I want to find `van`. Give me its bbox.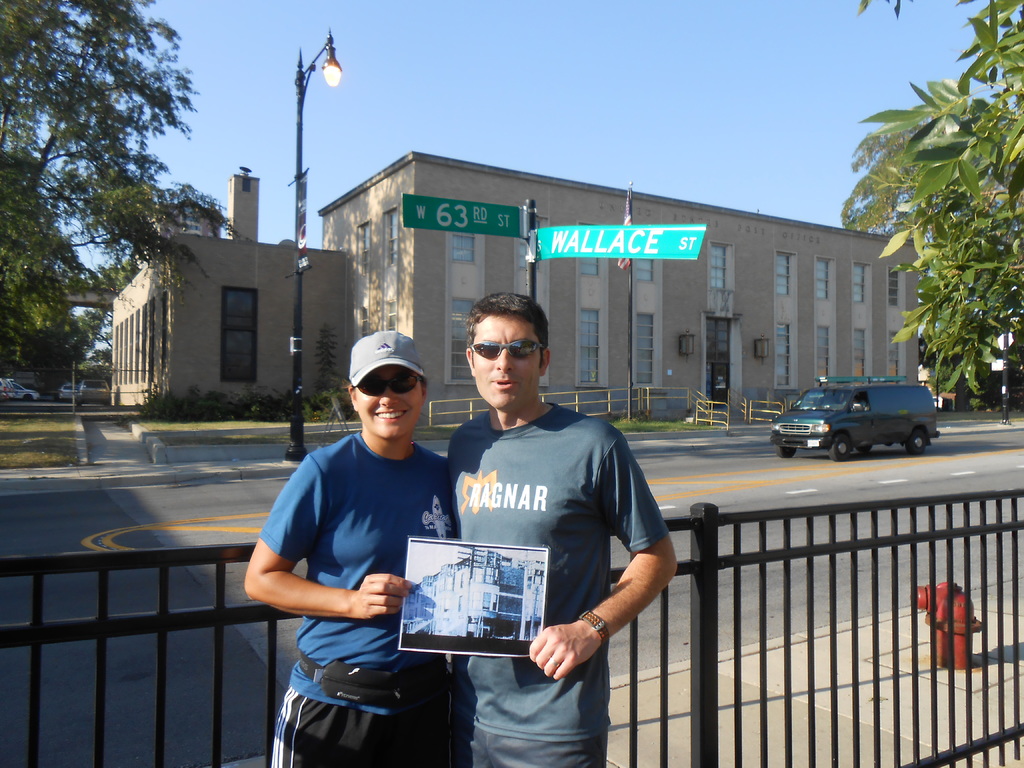
(769,381,941,463).
